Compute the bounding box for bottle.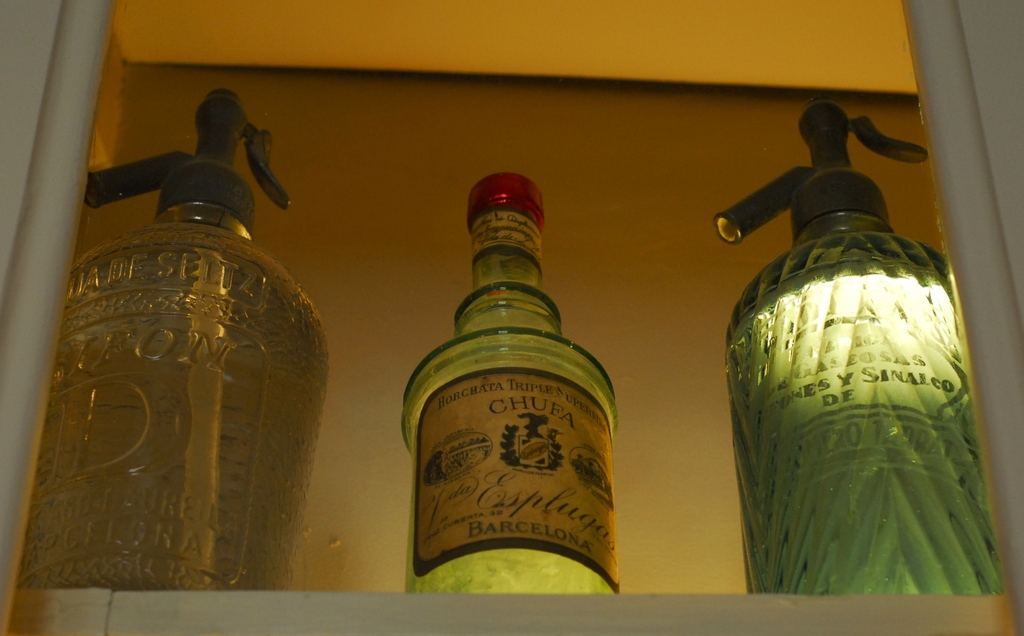
crop(724, 105, 996, 603).
